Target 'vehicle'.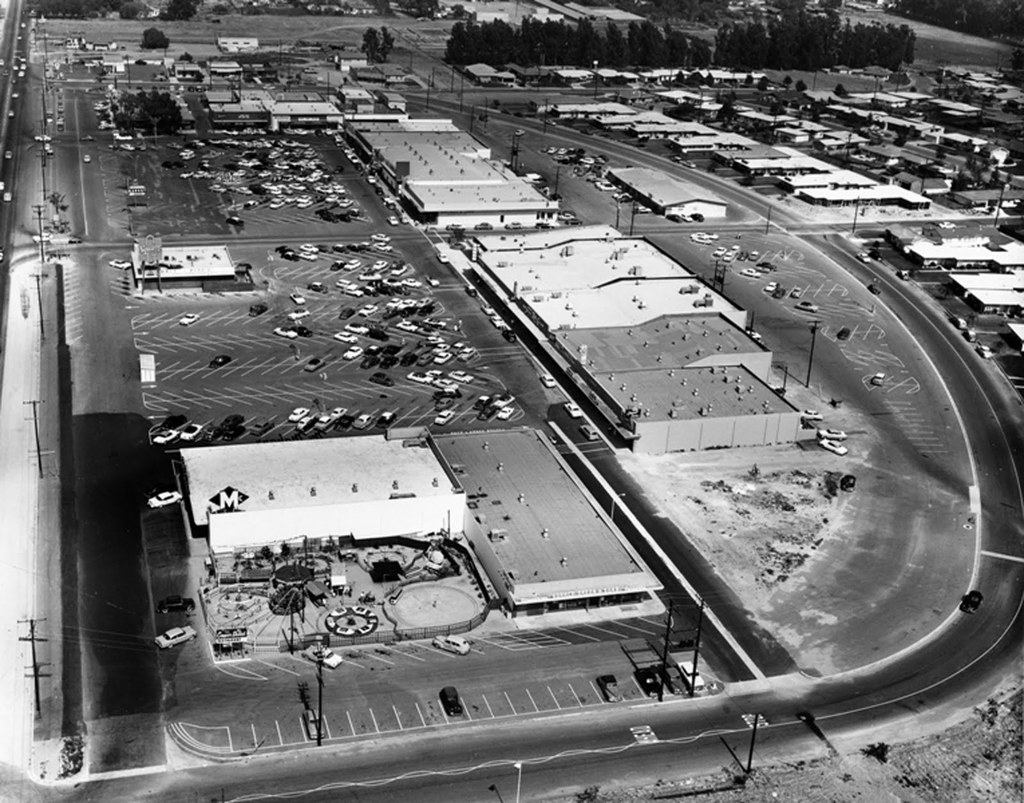
Target region: crop(789, 286, 801, 294).
